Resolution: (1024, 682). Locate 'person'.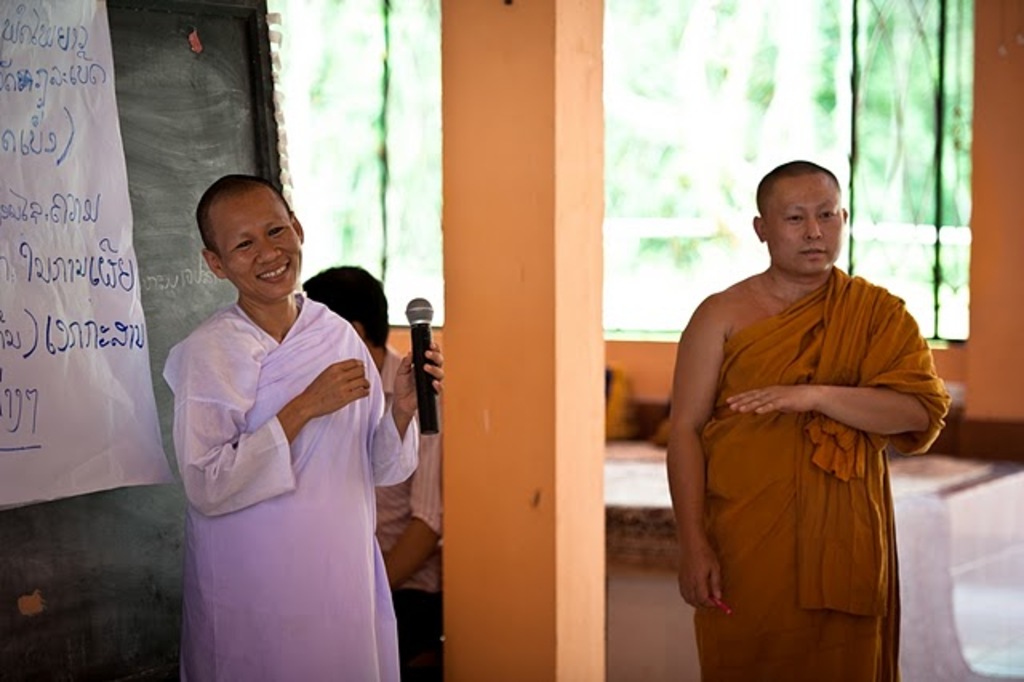
{"left": 669, "top": 154, "right": 942, "bottom": 669}.
